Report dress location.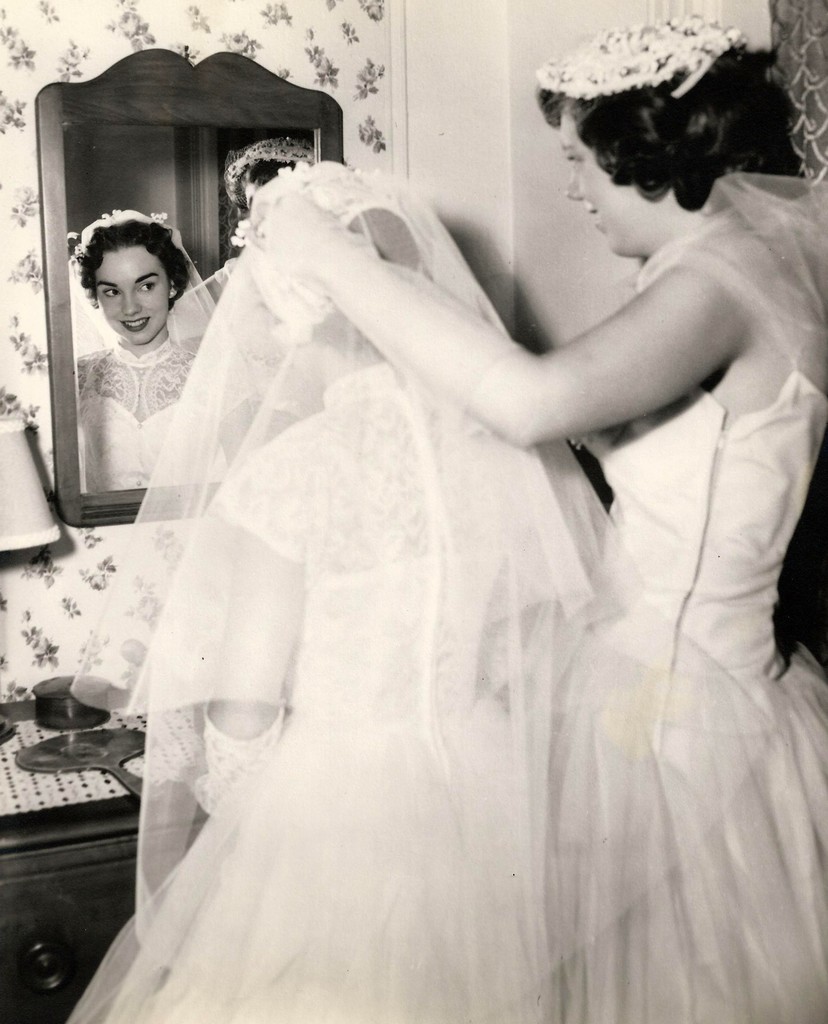
Report: pyautogui.locateOnScreen(541, 372, 827, 1023).
